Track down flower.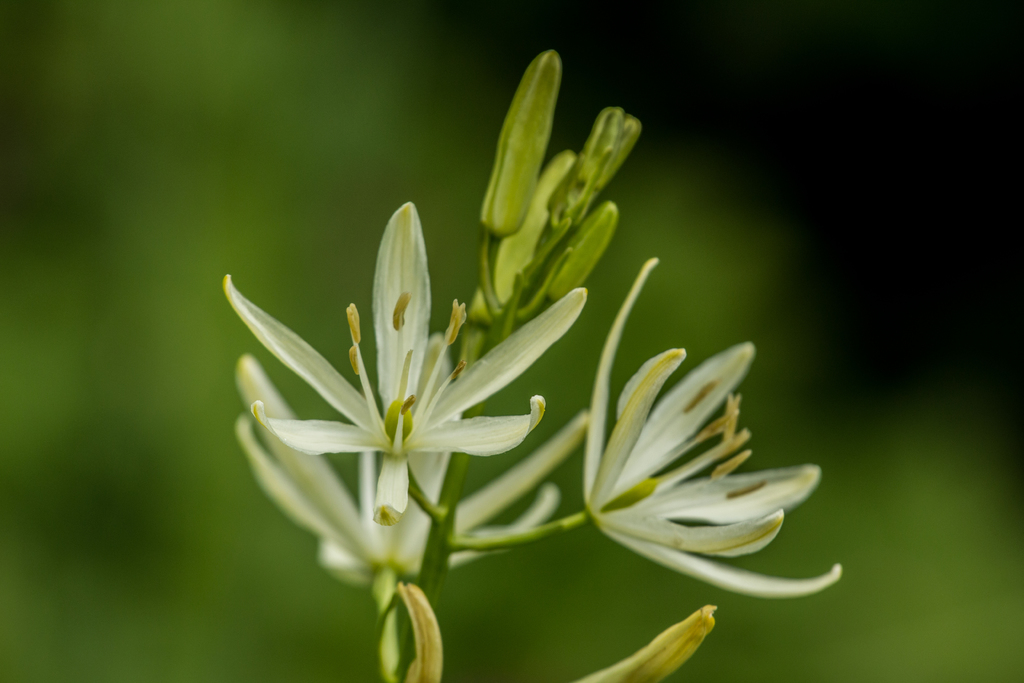
Tracked to 405 584 720 682.
